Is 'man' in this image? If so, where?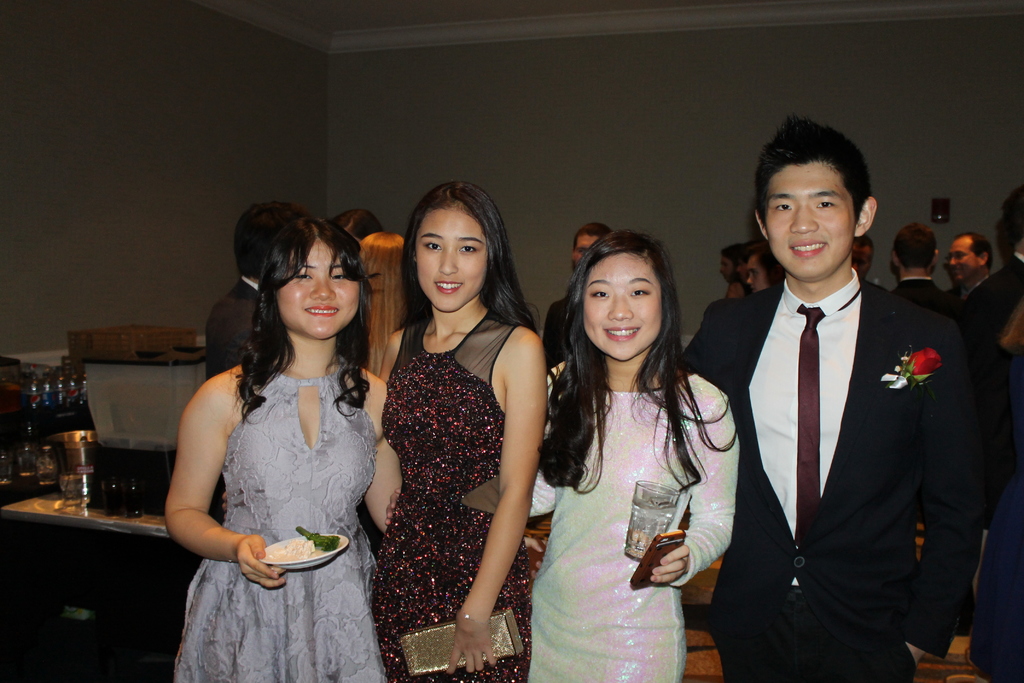
Yes, at (545,218,610,368).
